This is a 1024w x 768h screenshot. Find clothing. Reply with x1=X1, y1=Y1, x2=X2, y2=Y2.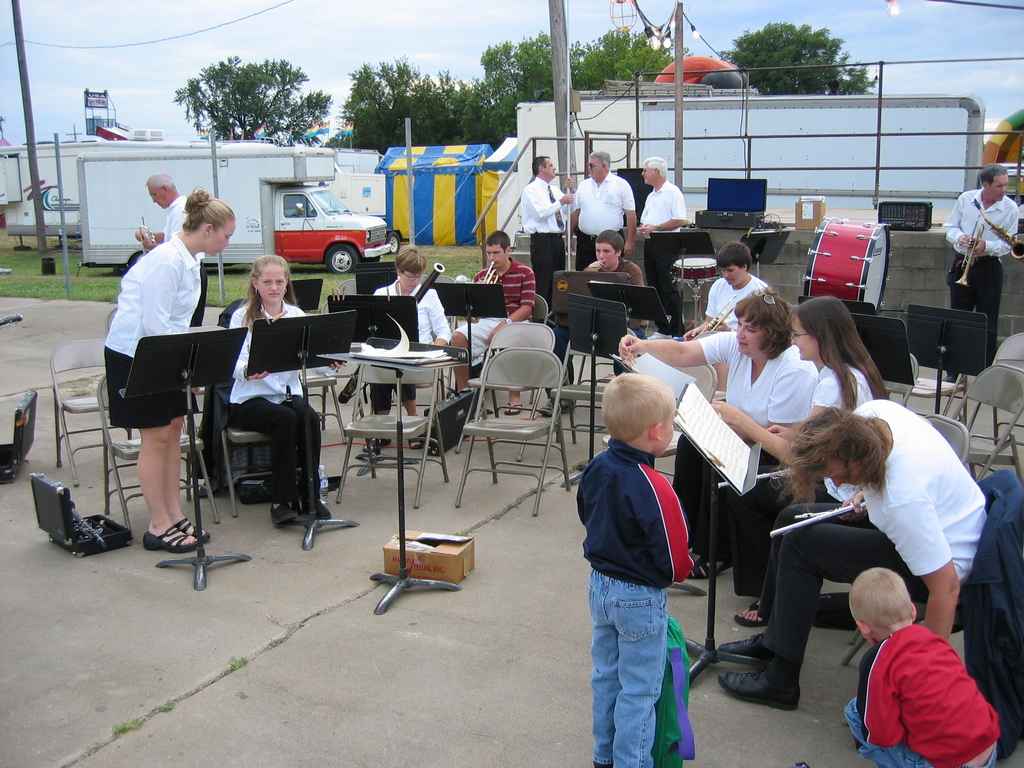
x1=374, y1=276, x2=452, y2=422.
